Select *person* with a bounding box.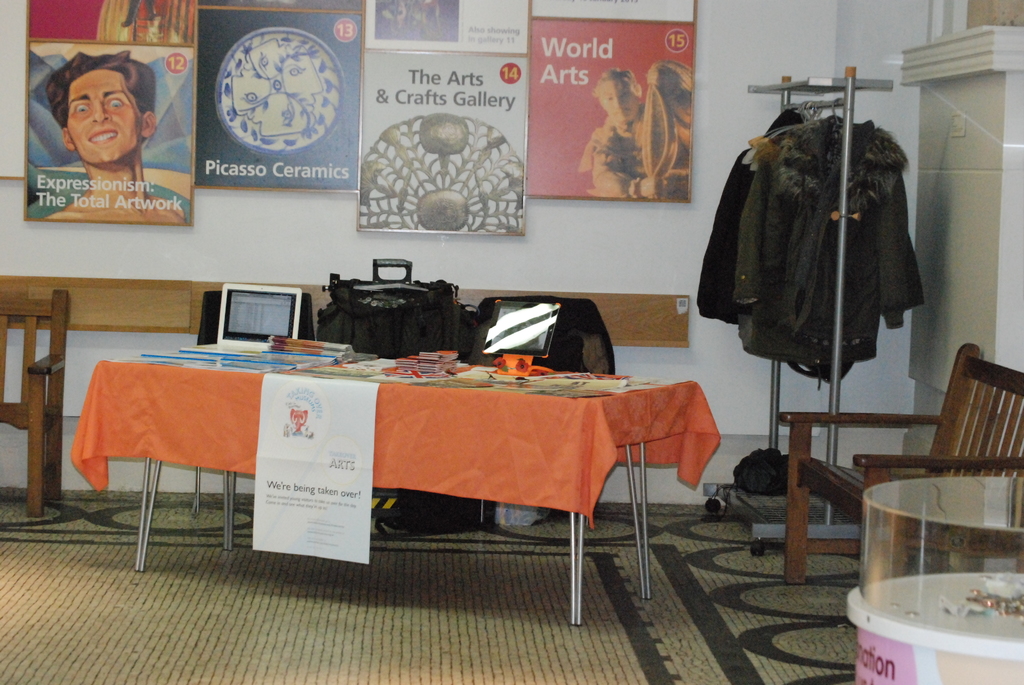
bbox=(577, 61, 692, 199).
